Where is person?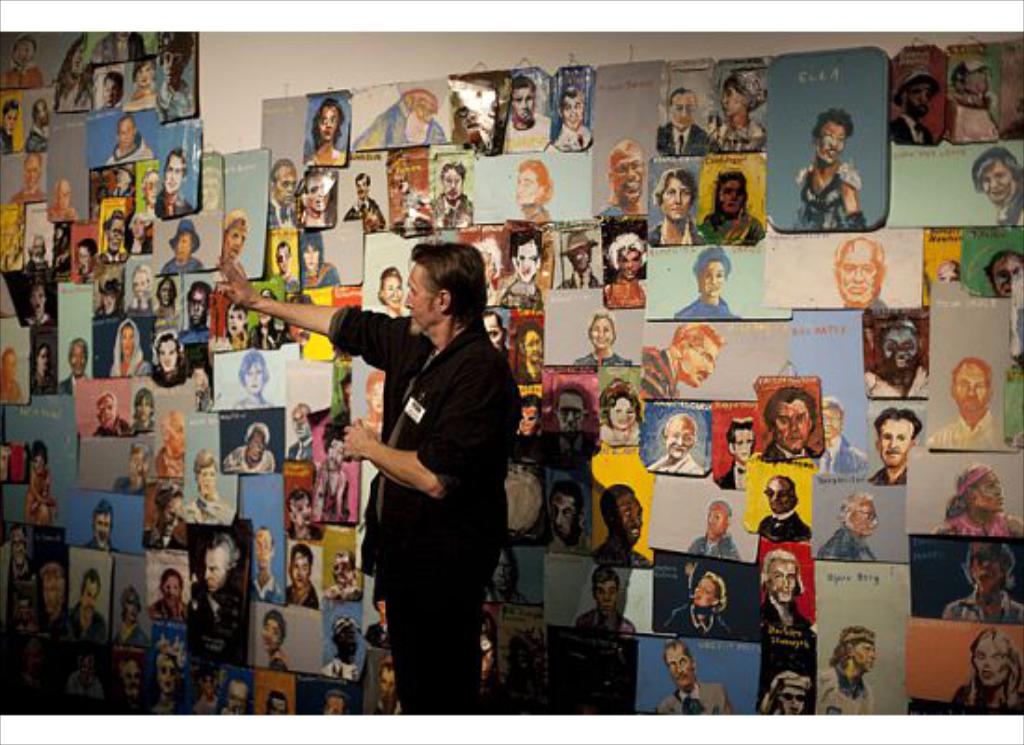
<box>689,497,747,559</box>.
